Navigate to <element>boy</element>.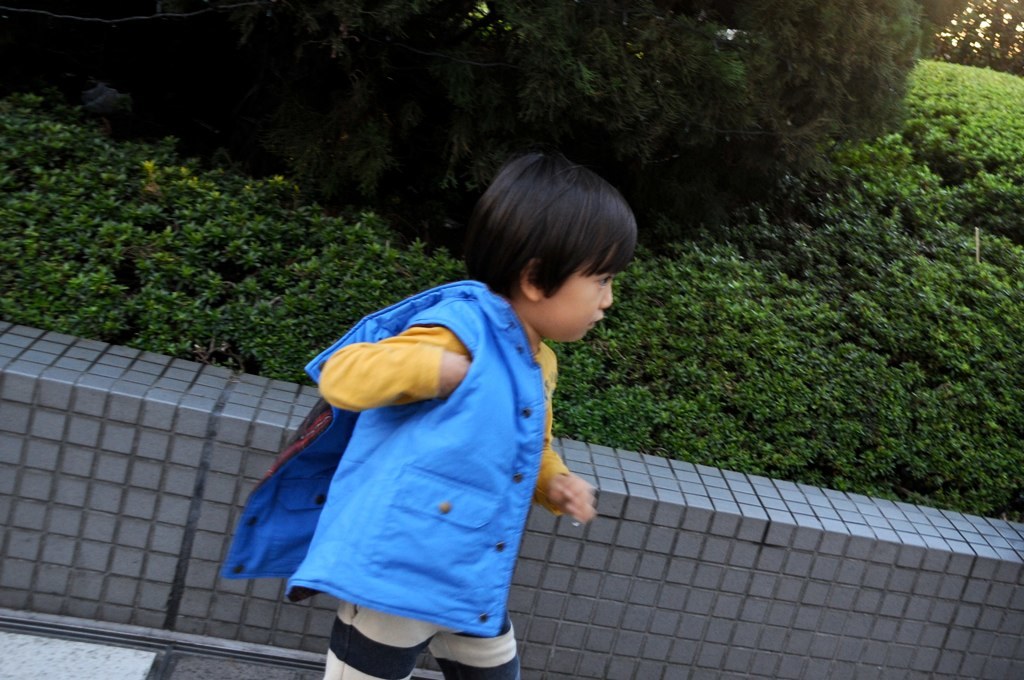
Navigation target: pyautogui.locateOnScreen(234, 154, 652, 656).
